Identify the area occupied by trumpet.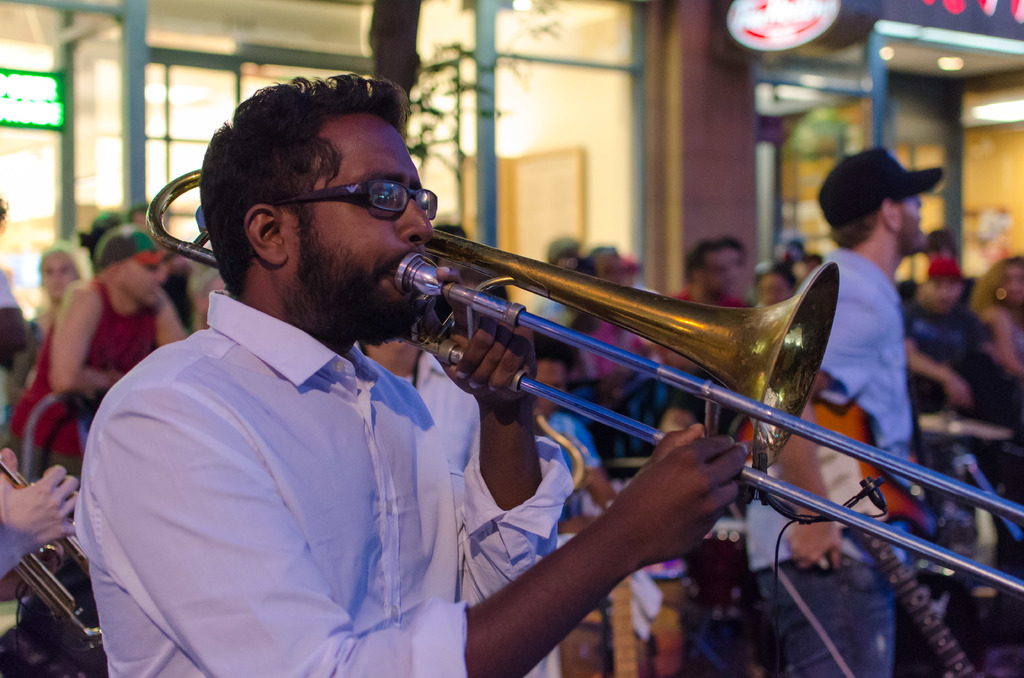
Area: detection(144, 170, 1023, 602).
